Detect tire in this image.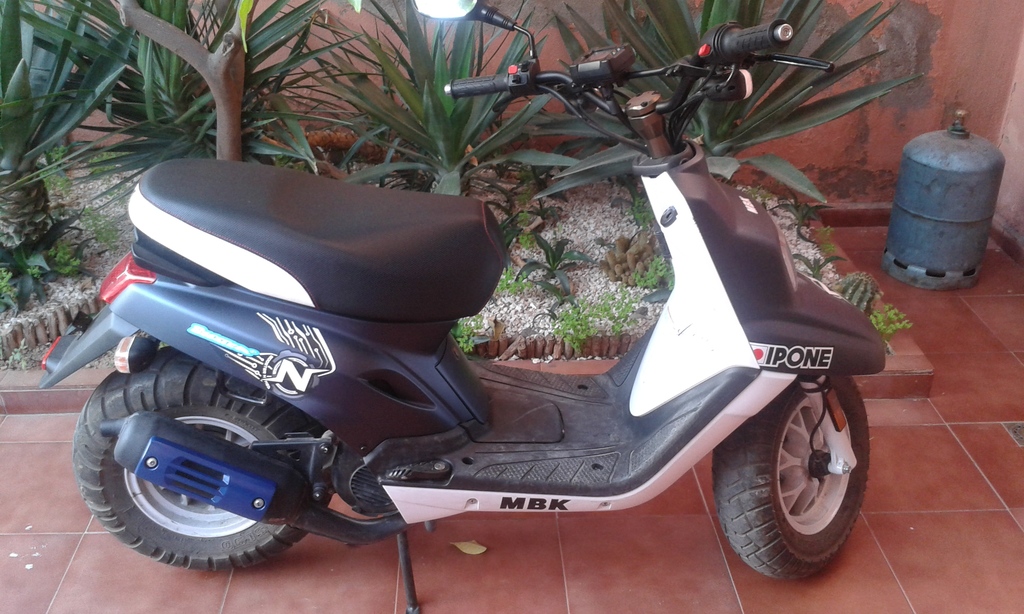
Detection: x1=76, y1=357, x2=312, y2=585.
